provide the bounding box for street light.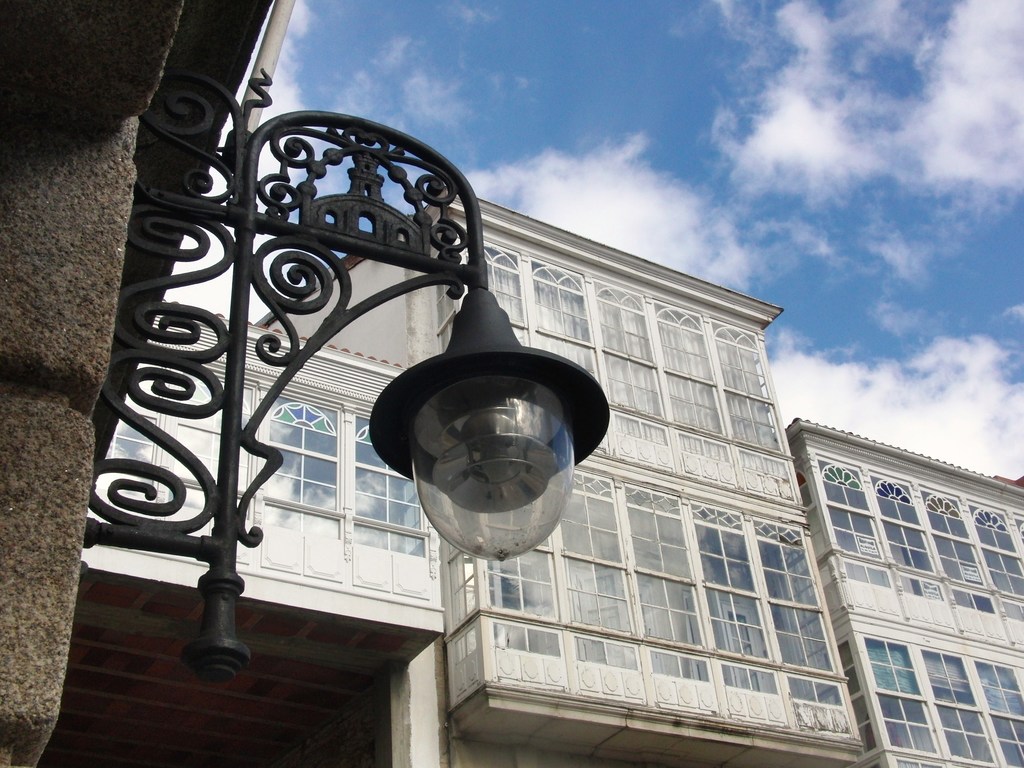
bbox(73, 68, 605, 685).
